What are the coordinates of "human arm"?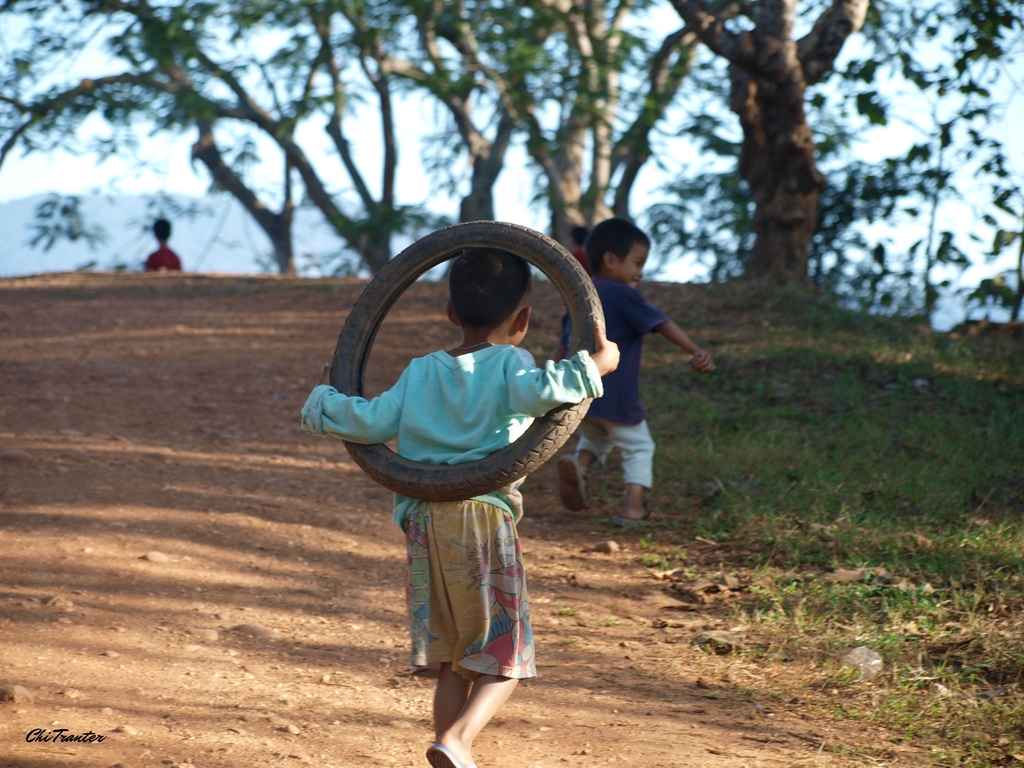
x1=513 y1=316 x2=622 y2=418.
